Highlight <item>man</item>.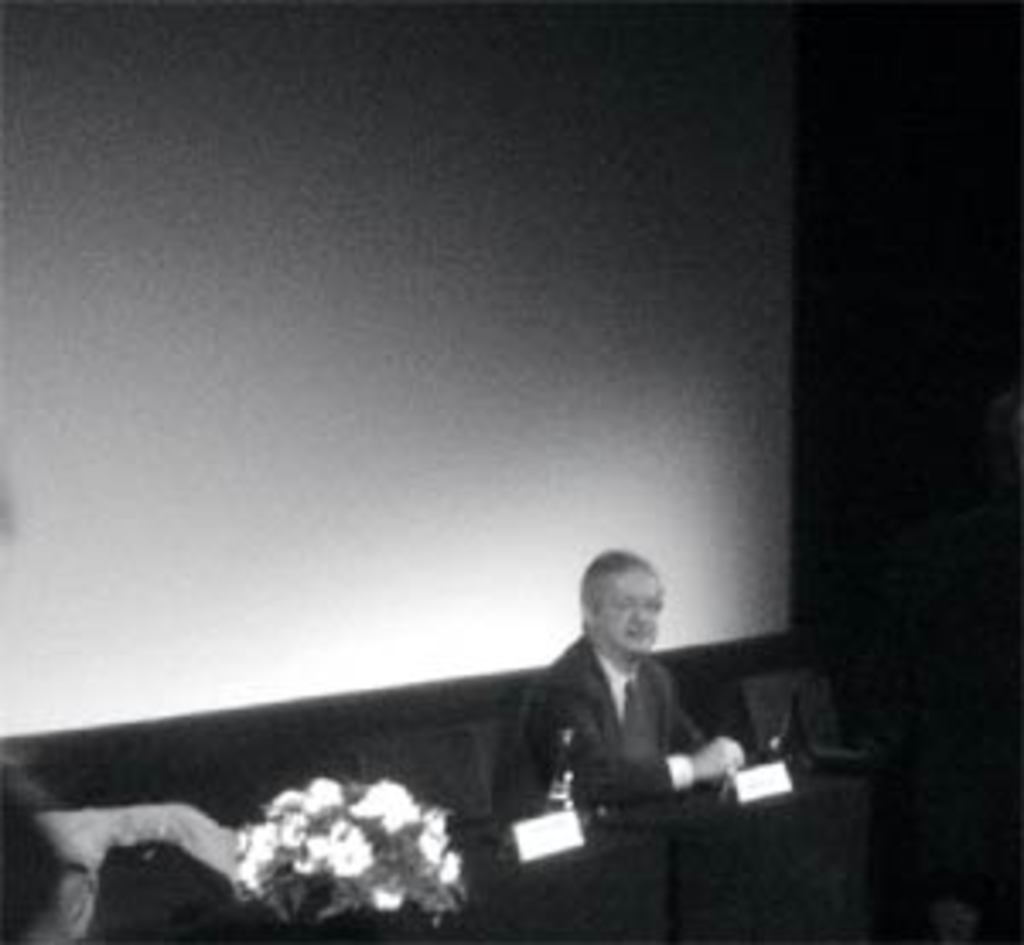
Highlighted region: <bbox>505, 556, 802, 880</bbox>.
